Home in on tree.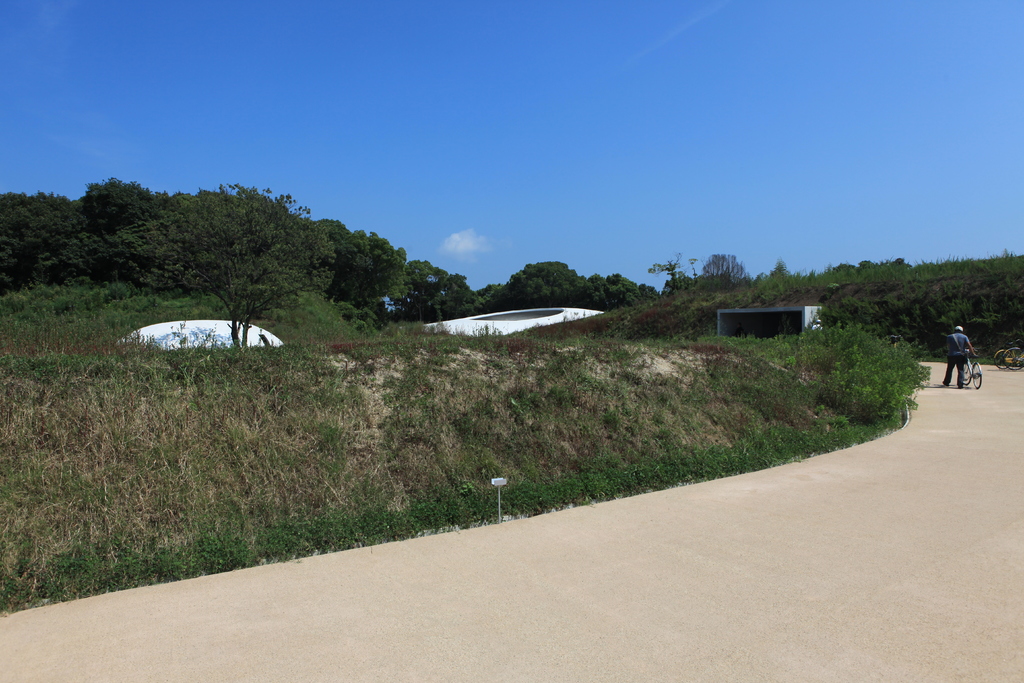
Homed in at 138/182/337/306.
